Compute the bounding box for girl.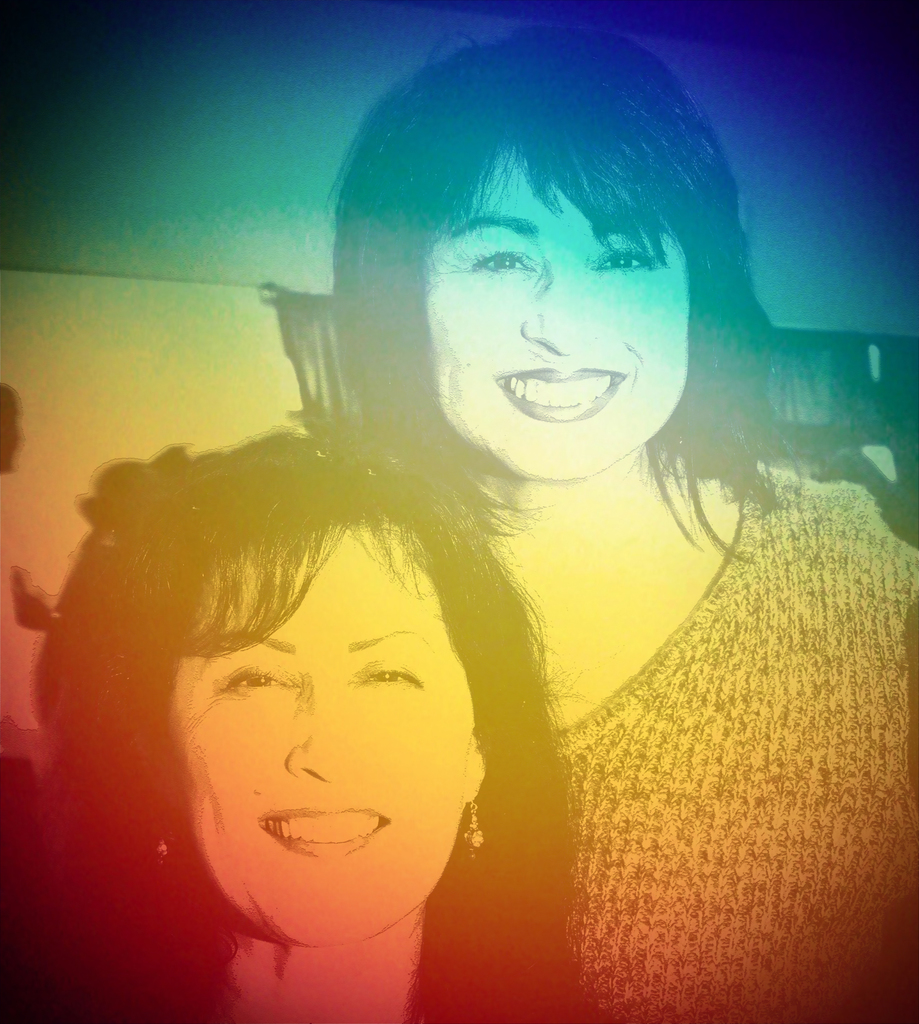
[left=0, top=431, right=586, bottom=1023].
